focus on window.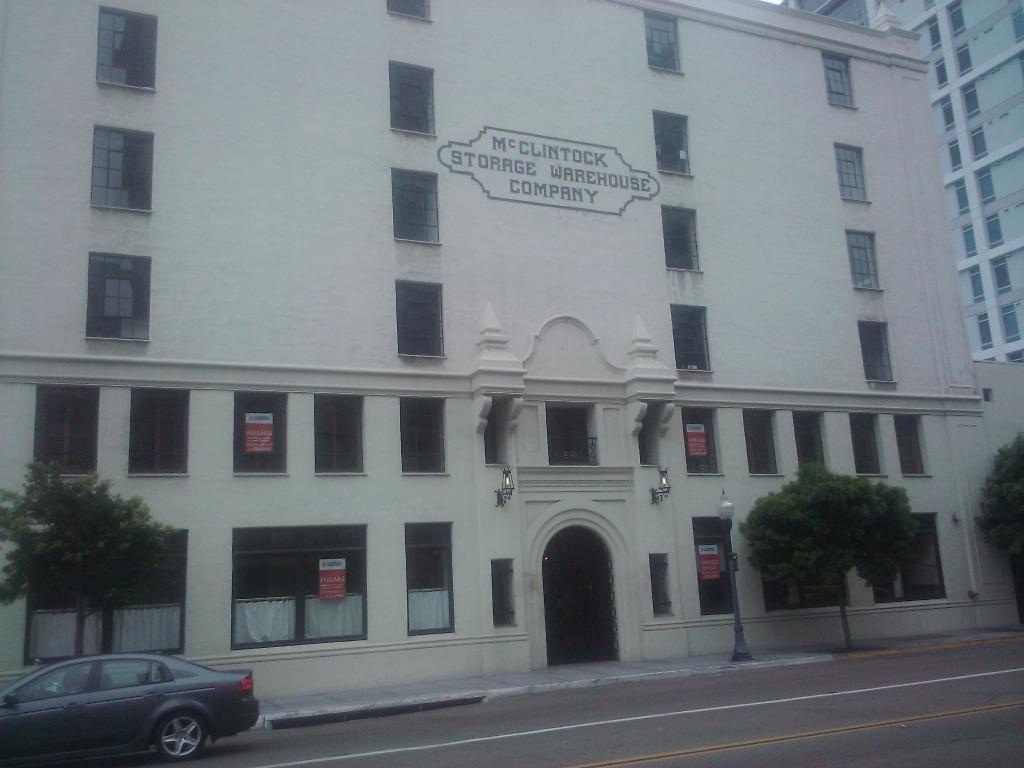
Focused at <box>402,394,445,476</box>.
